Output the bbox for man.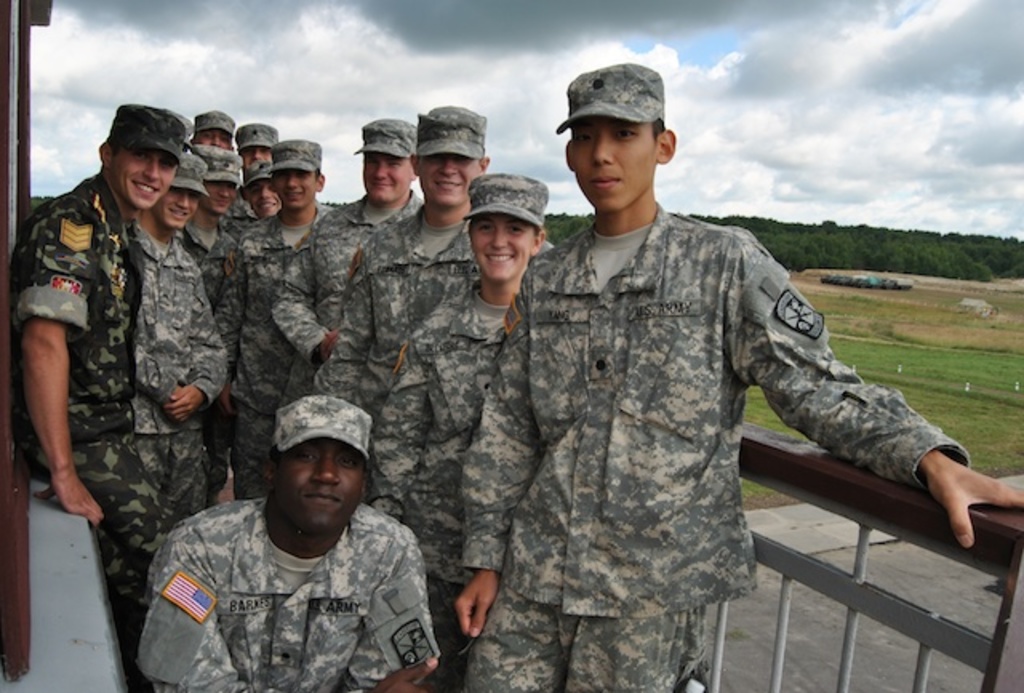
(x1=451, y1=56, x2=1022, y2=691).
